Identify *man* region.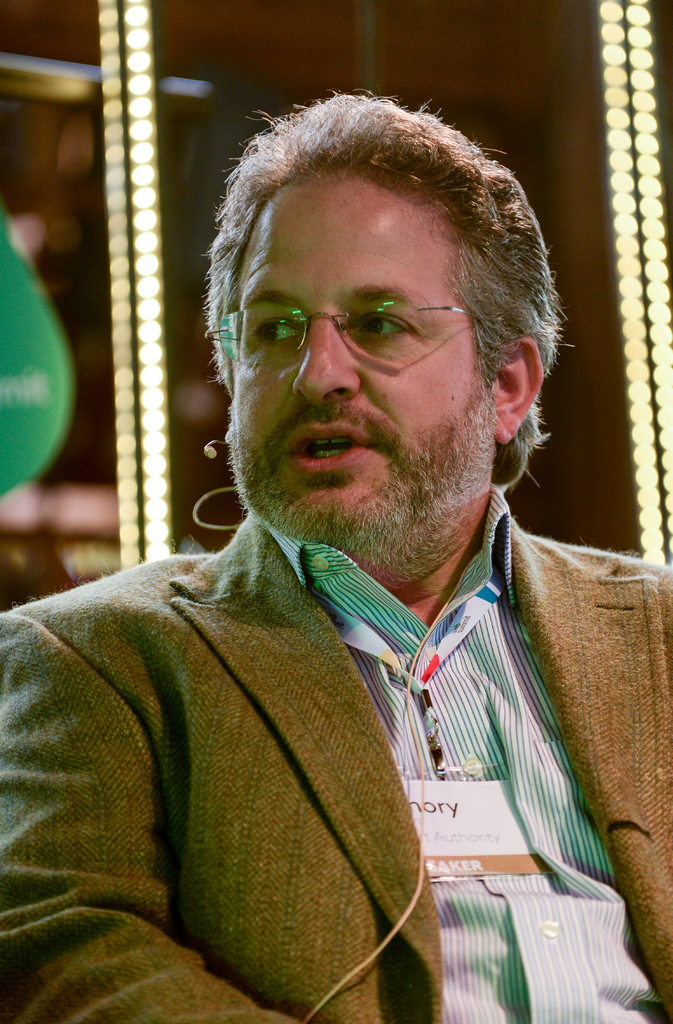
Region: locate(0, 81, 672, 1023).
